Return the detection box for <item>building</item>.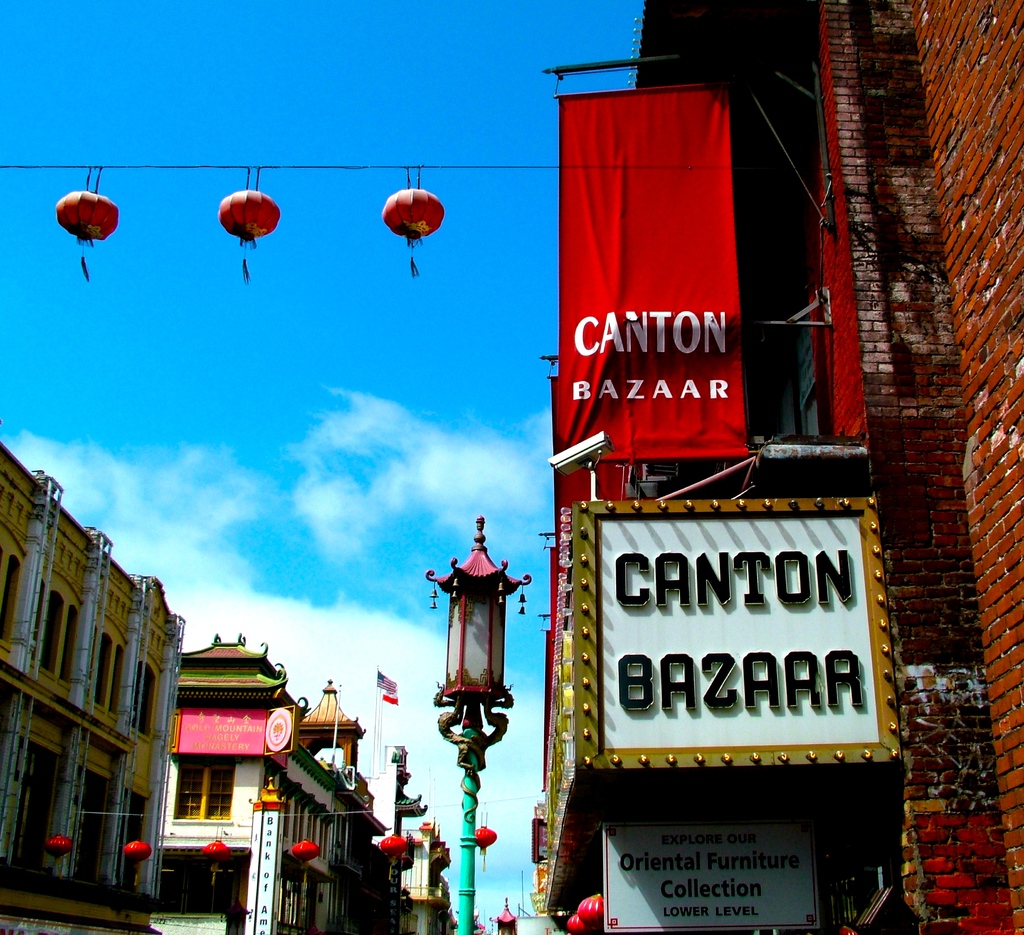
bbox=[154, 634, 400, 934].
